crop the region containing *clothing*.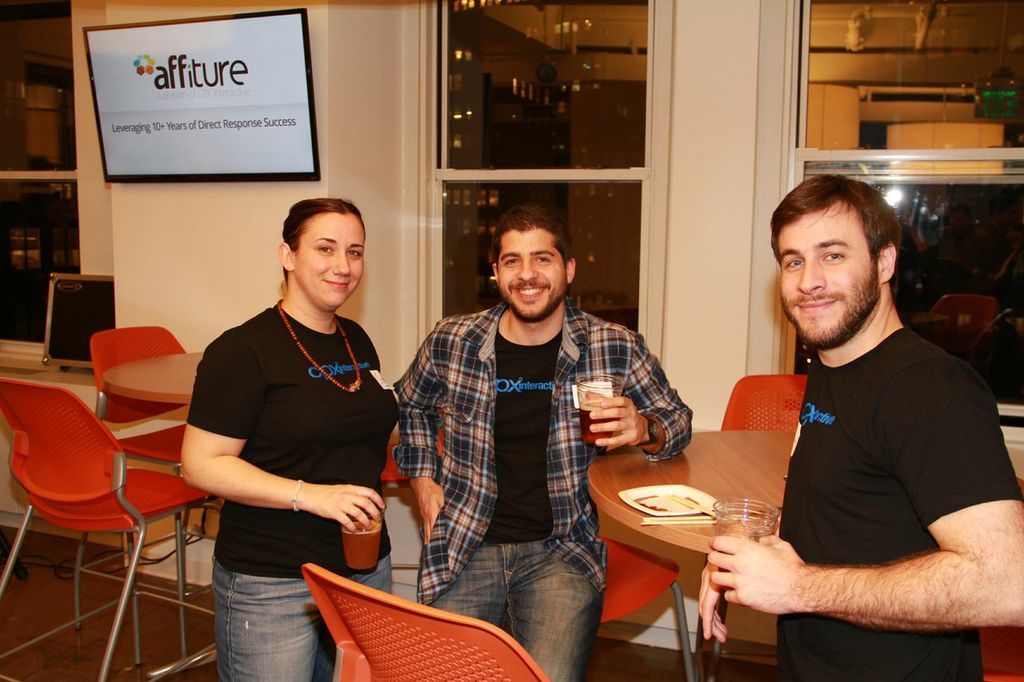
Crop region: 392,294,697,681.
